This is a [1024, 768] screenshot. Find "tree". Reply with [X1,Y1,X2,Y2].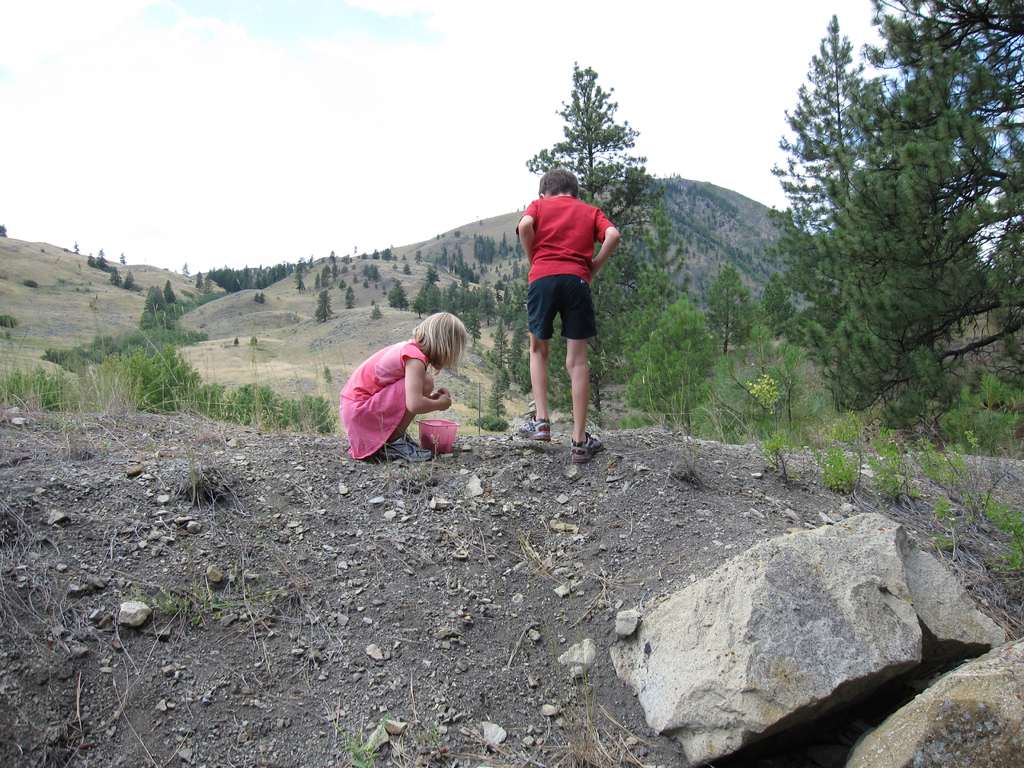
[751,26,1007,504].
